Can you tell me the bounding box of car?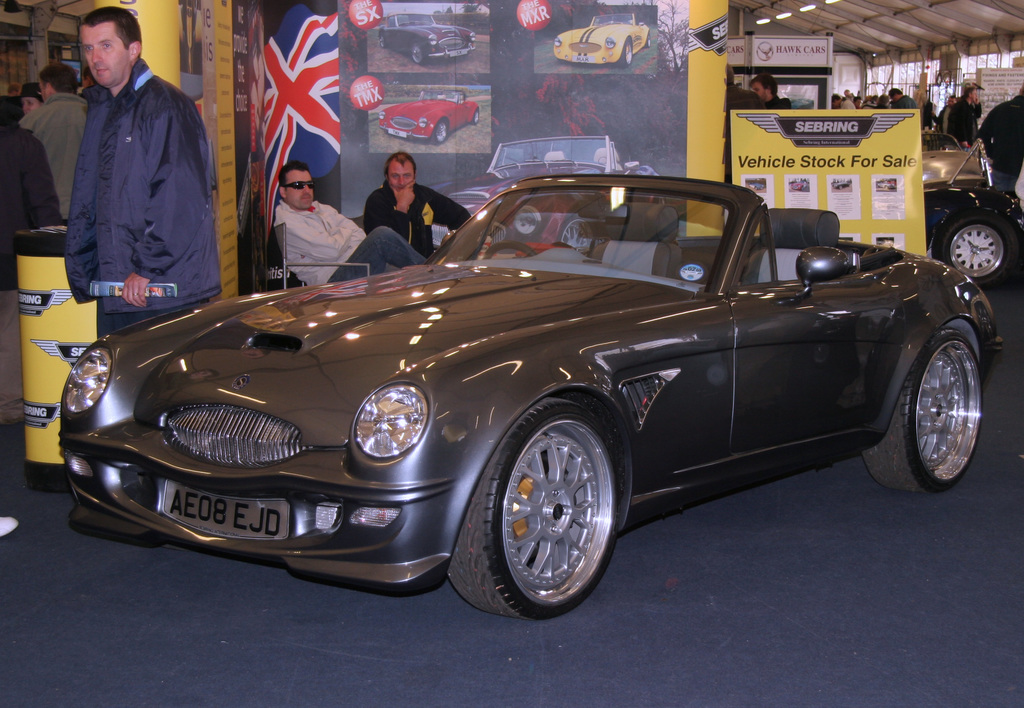
x1=17 y1=166 x2=1012 y2=608.
